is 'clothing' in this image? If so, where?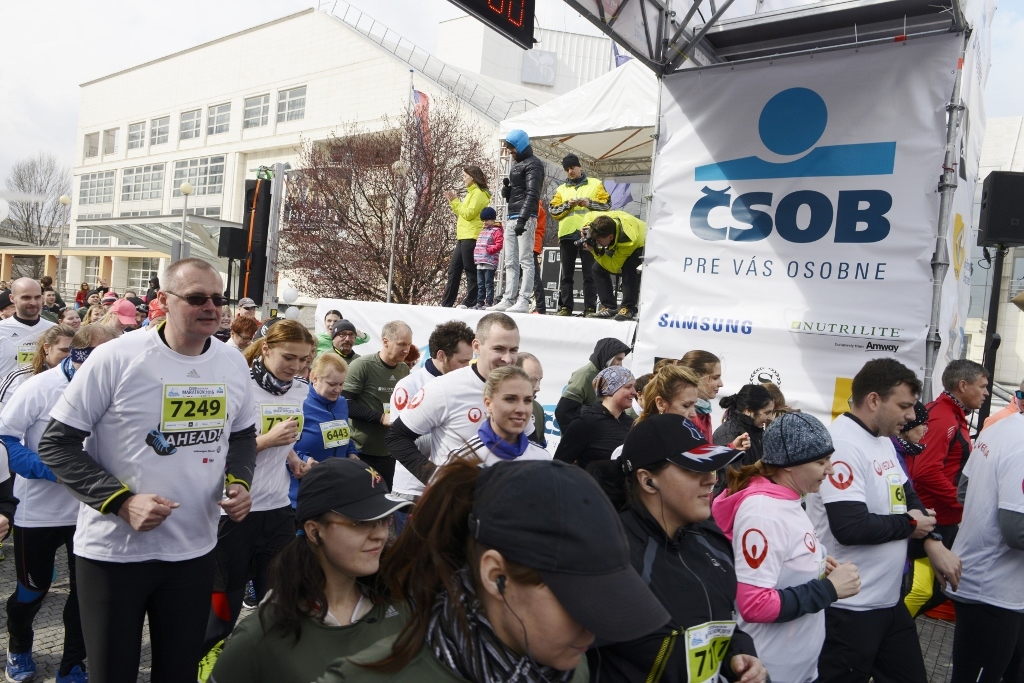
Yes, at (0,360,81,643).
